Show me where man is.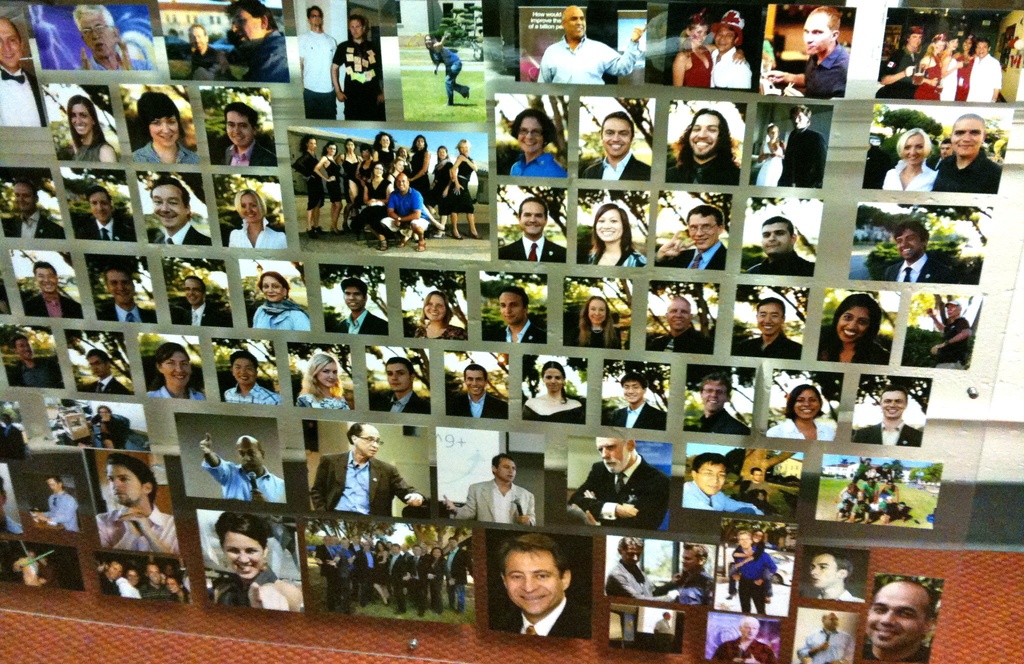
man is at 707/614/780/663.
